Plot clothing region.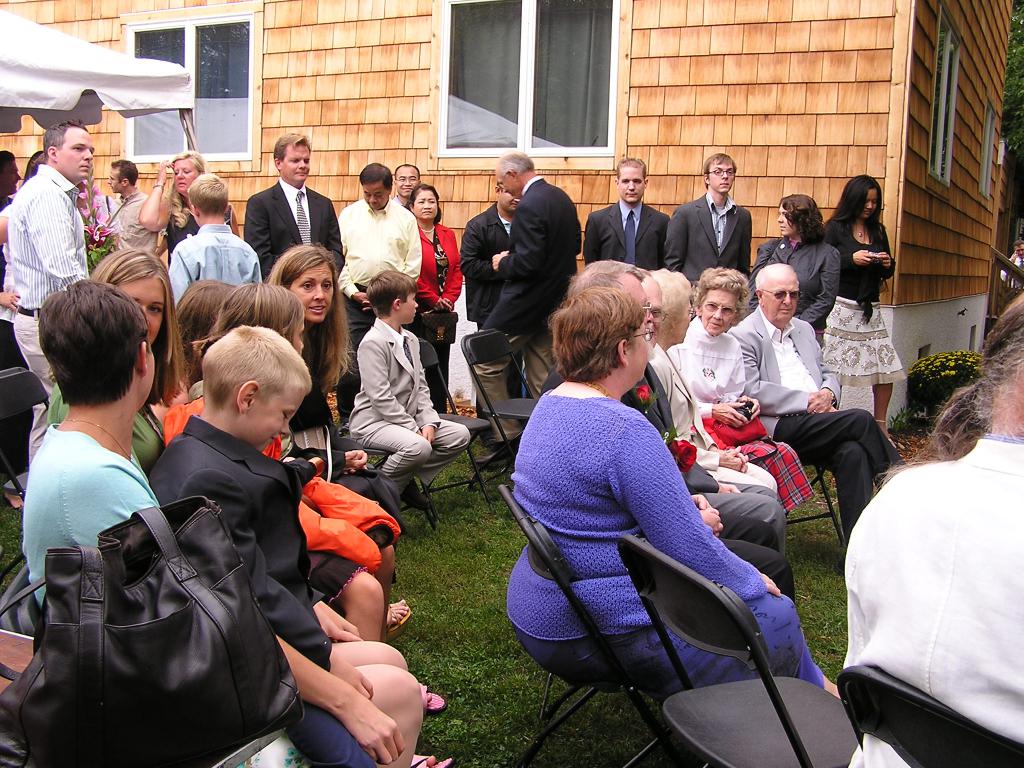
Plotted at locate(487, 182, 586, 446).
